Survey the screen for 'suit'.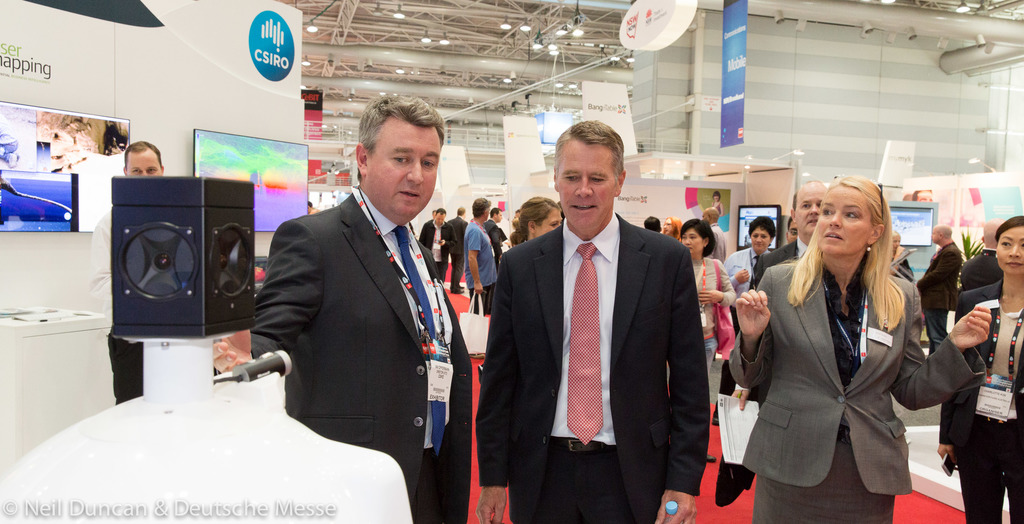
Survey found: 483, 132, 721, 518.
